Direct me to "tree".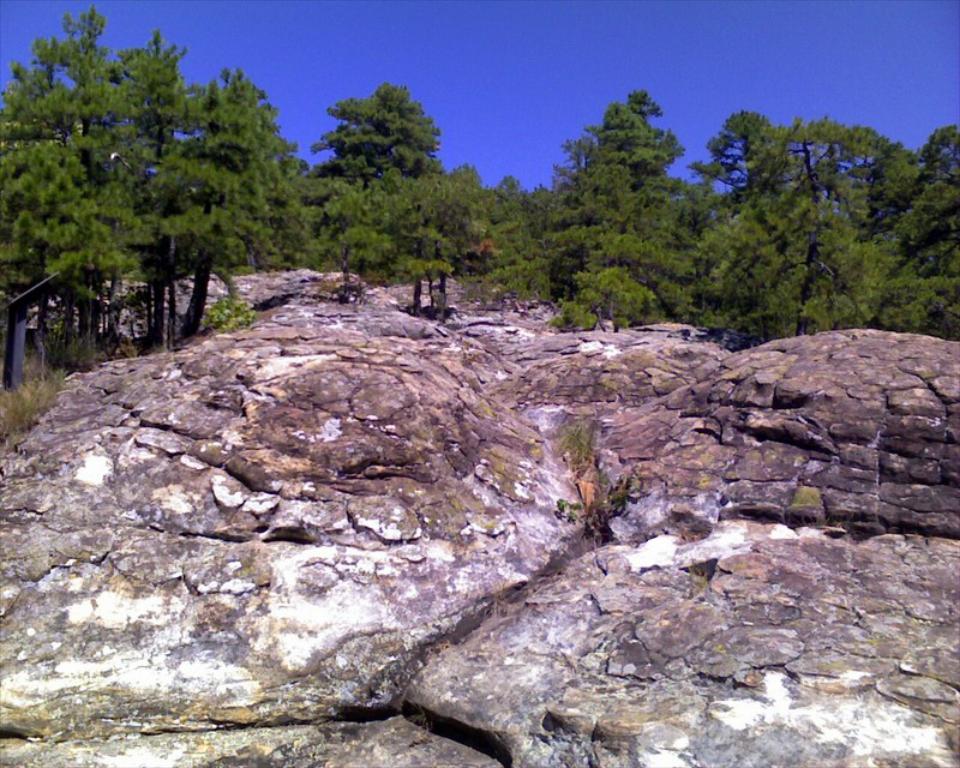
Direction: x1=0, y1=0, x2=162, y2=382.
